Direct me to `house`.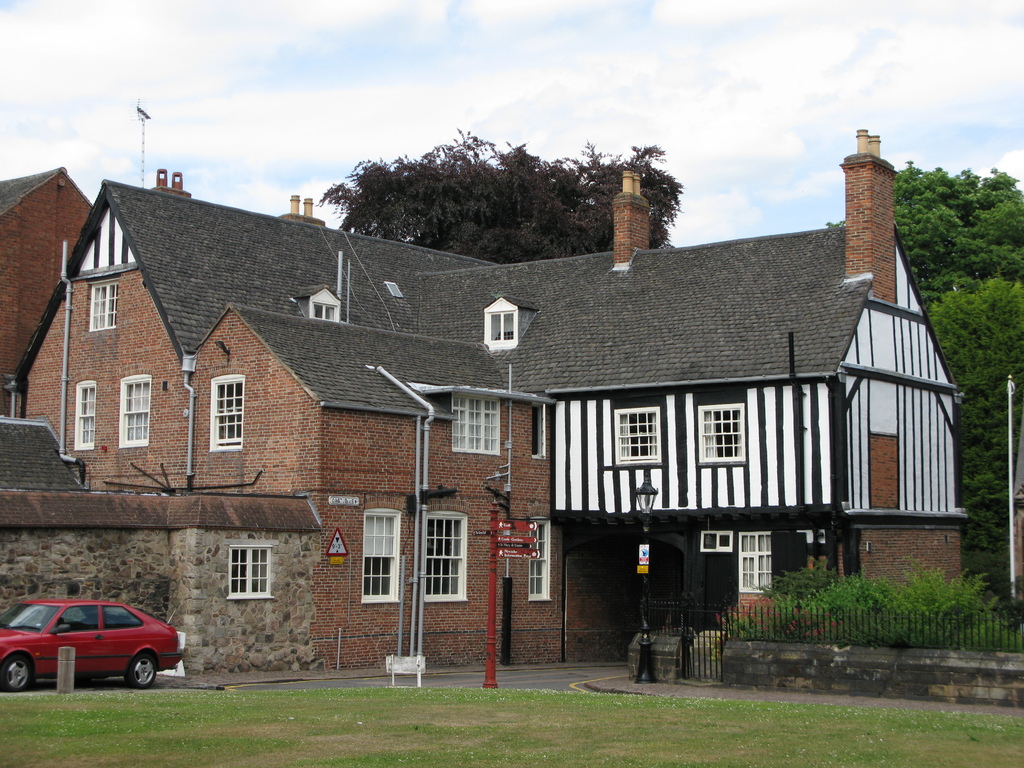
Direction: [0, 129, 967, 671].
